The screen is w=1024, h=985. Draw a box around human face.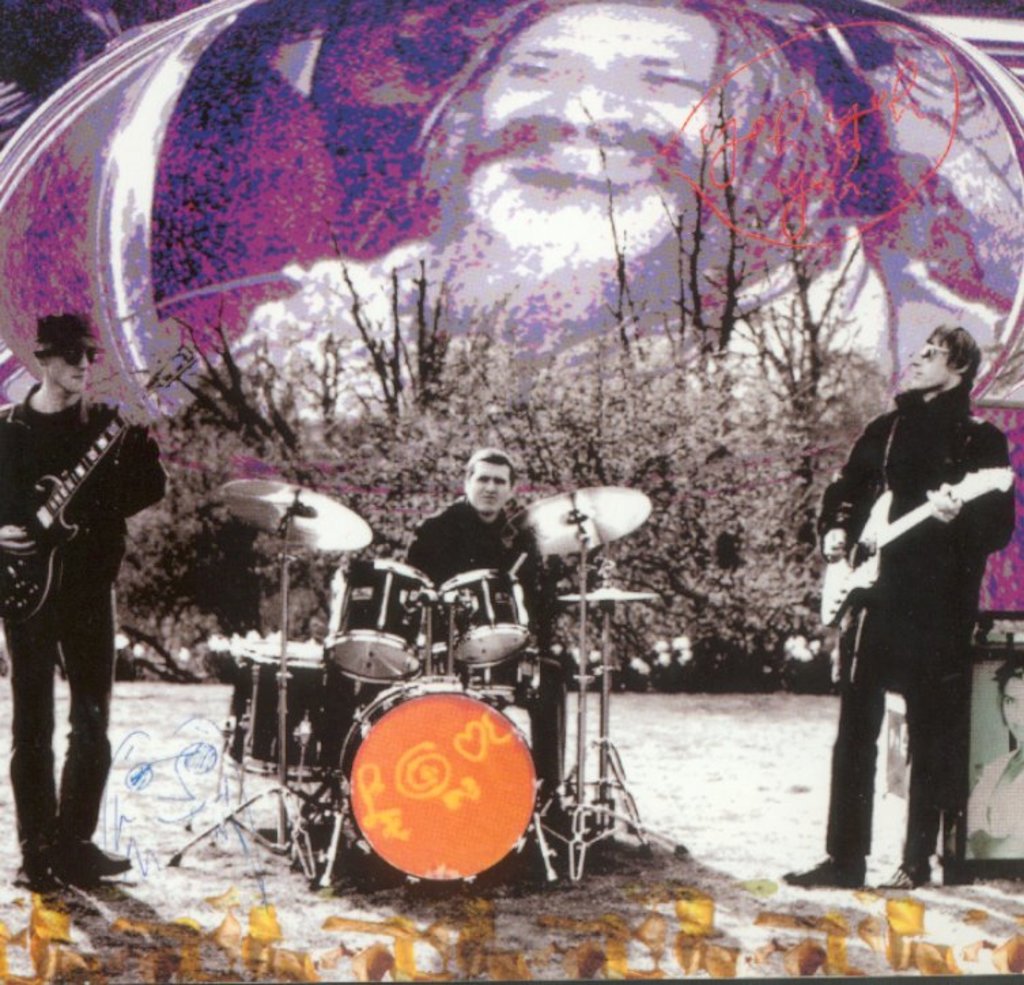
detection(50, 333, 97, 396).
